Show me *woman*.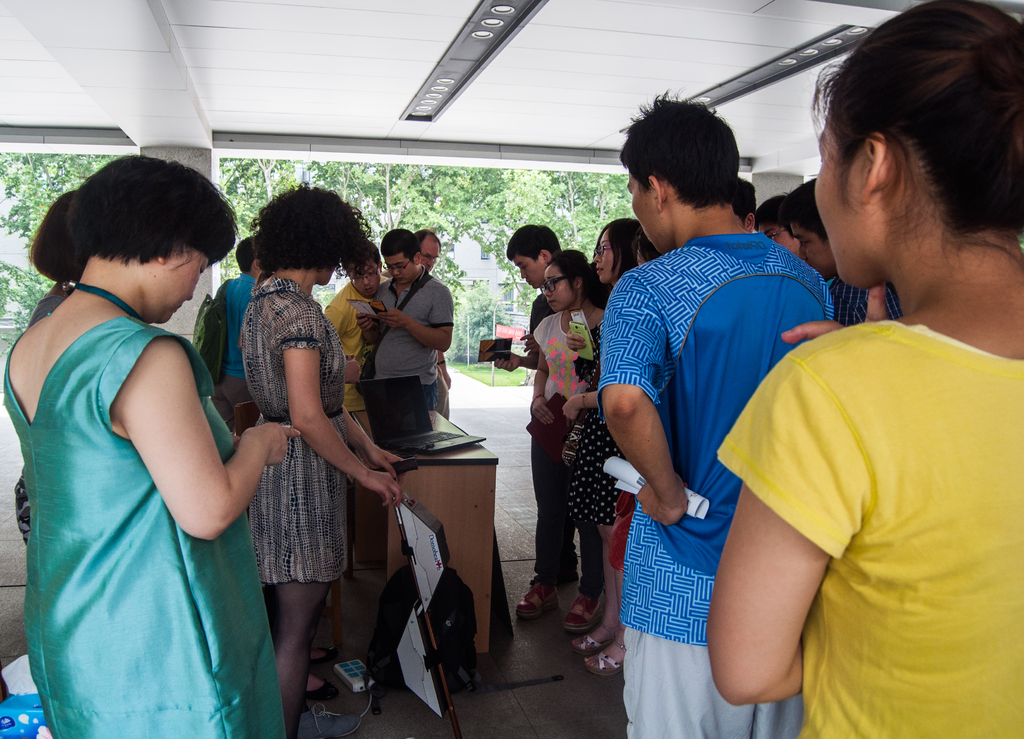
*woman* is here: box=[236, 176, 413, 732].
